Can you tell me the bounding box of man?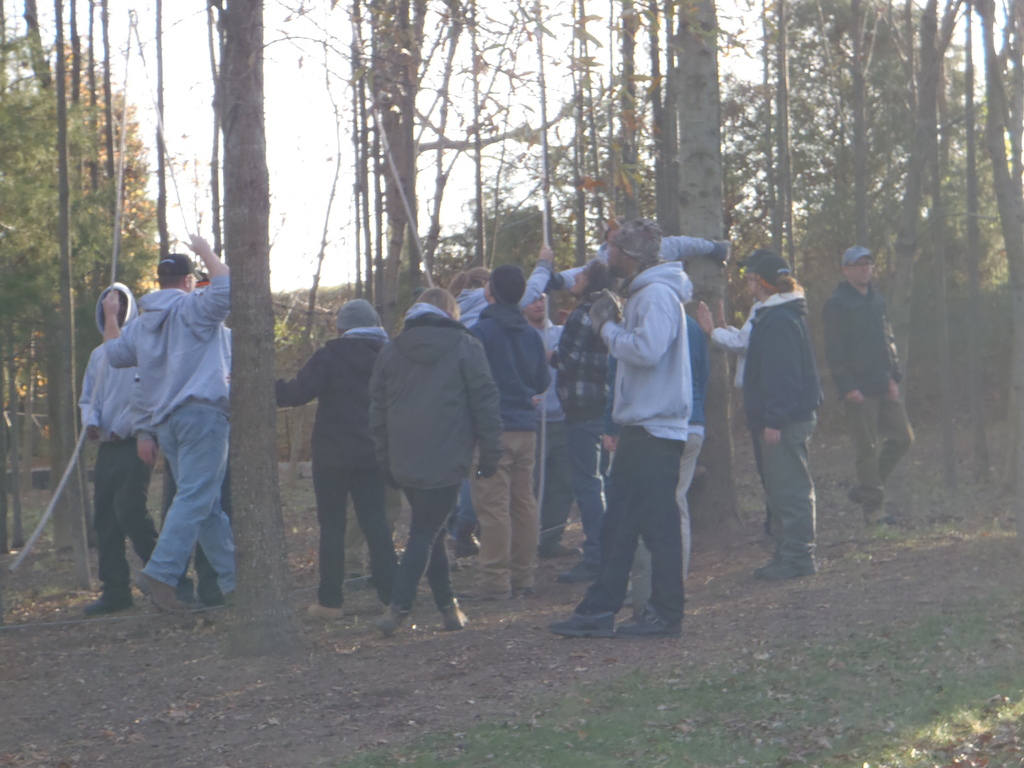
(left=275, top=300, right=405, bottom=617).
